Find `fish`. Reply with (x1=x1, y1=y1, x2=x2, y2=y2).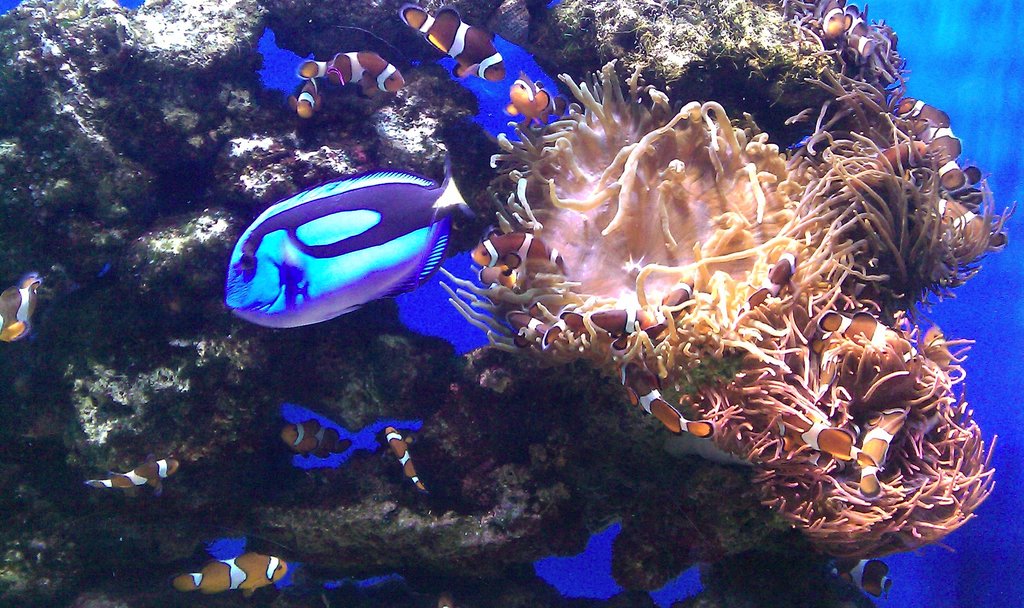
(x1=812, y1=310, x2=915, y2=359).
